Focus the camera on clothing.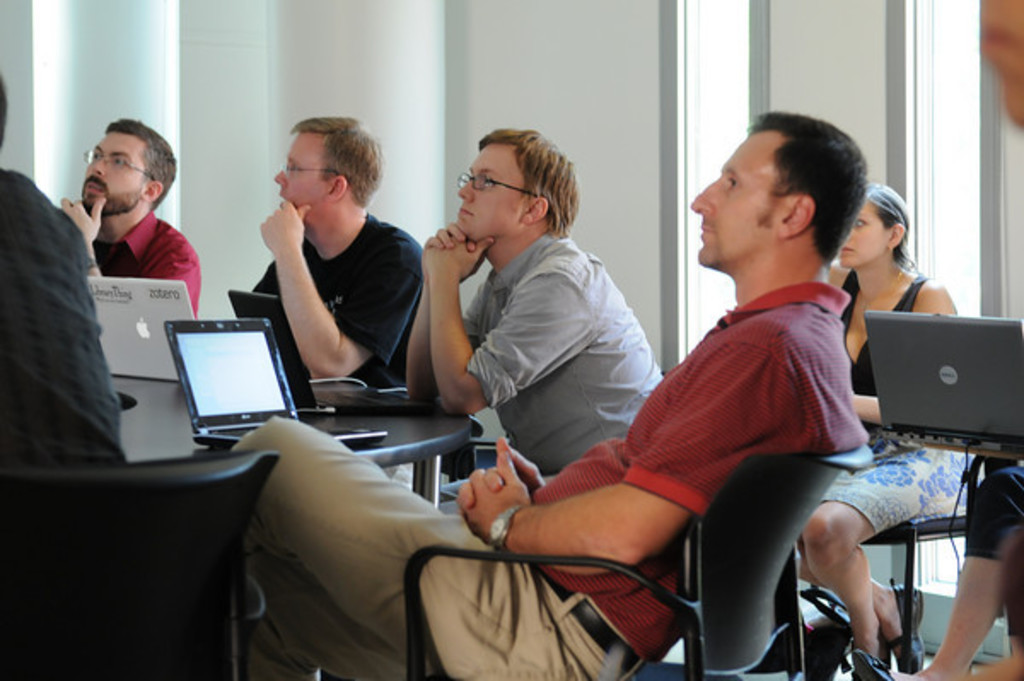
Focus region: BBox(464, 215, 654, 457).
